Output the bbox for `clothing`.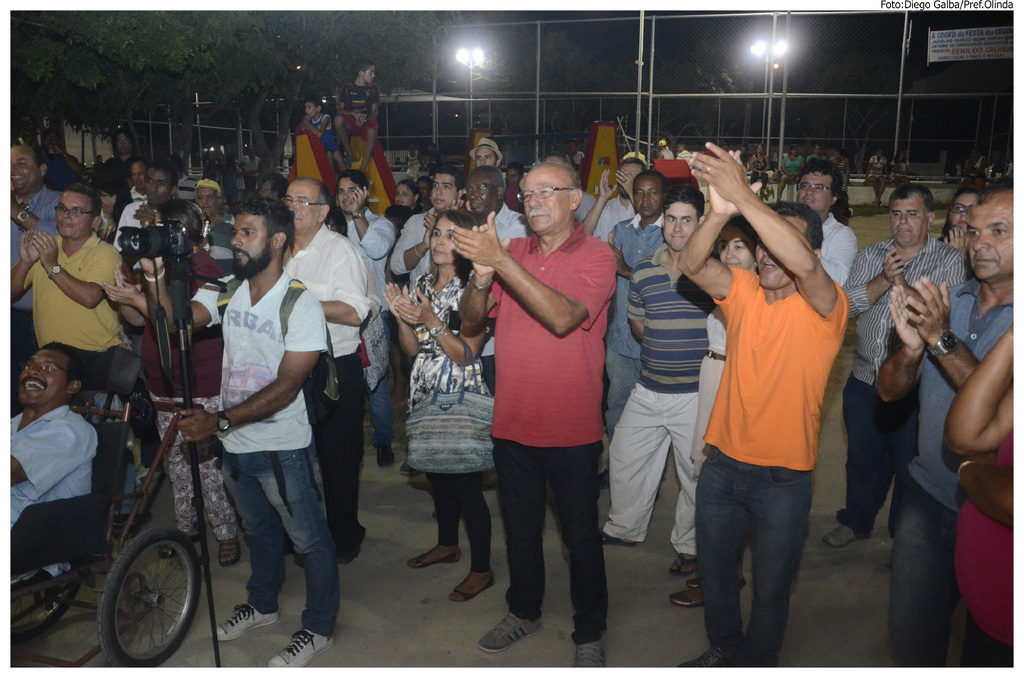
<box>480,202,535,245</box>.
